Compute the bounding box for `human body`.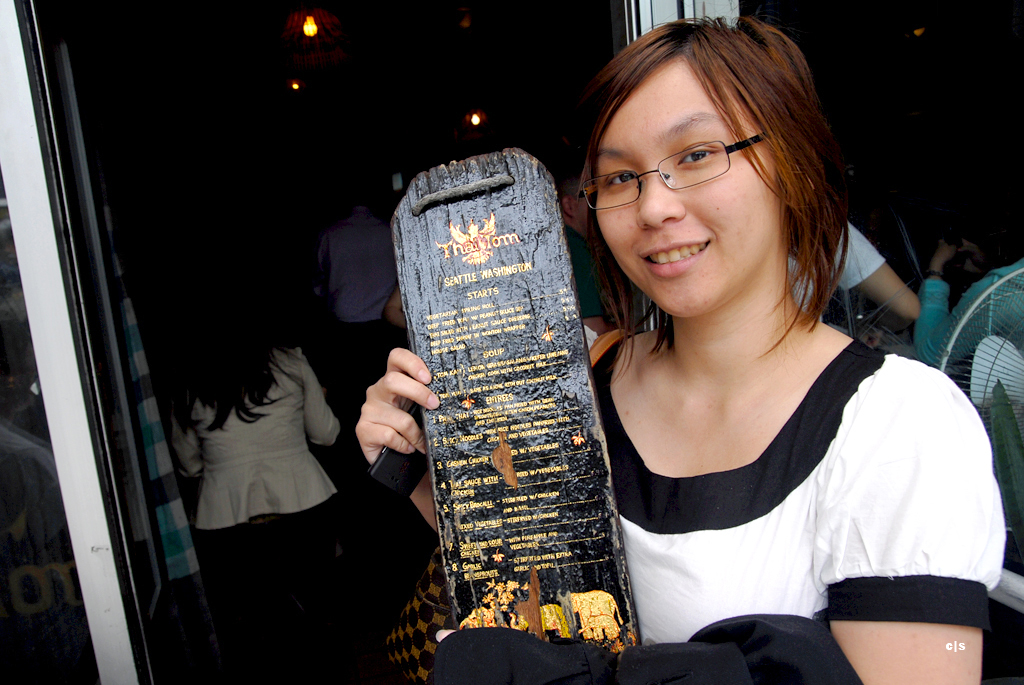
<region>779, 217, 920, 324</region>.
